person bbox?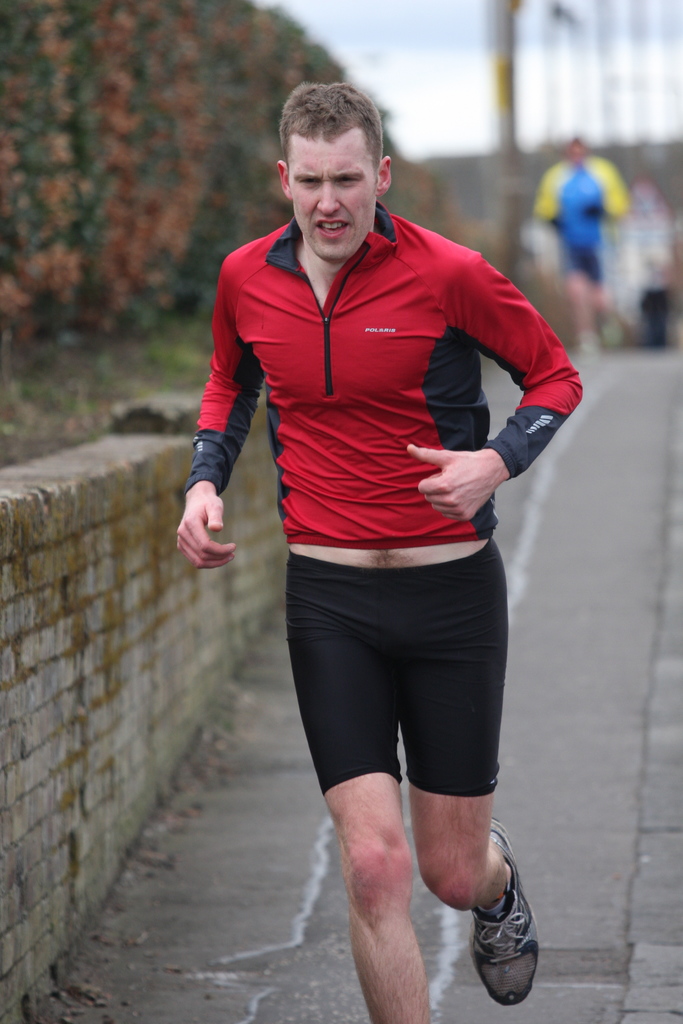
{"x1": 539, "y1": 131, "x2": 626, "y2": 355}
